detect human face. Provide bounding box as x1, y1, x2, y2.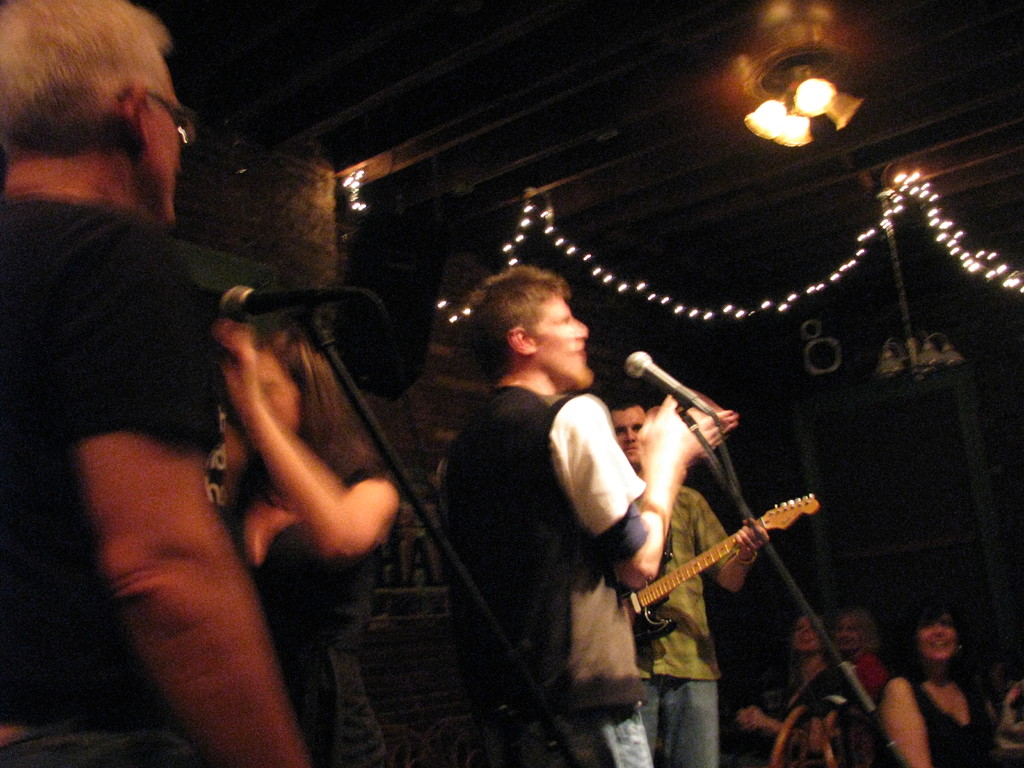
242, 352, 309, 438.
